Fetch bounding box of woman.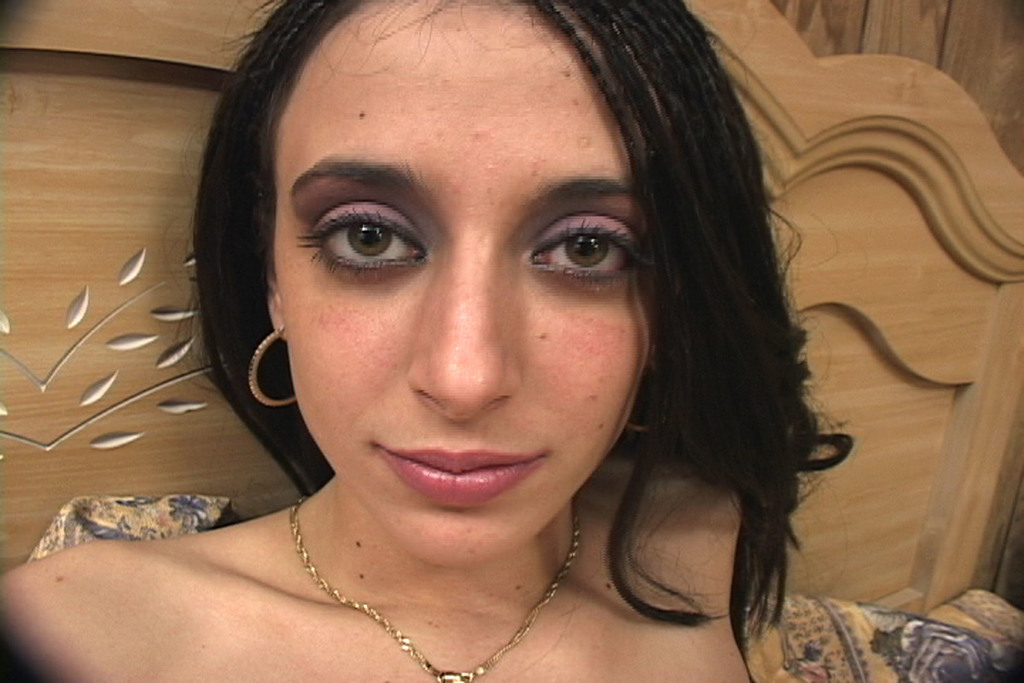
Bbox: [62,0,960,682].
